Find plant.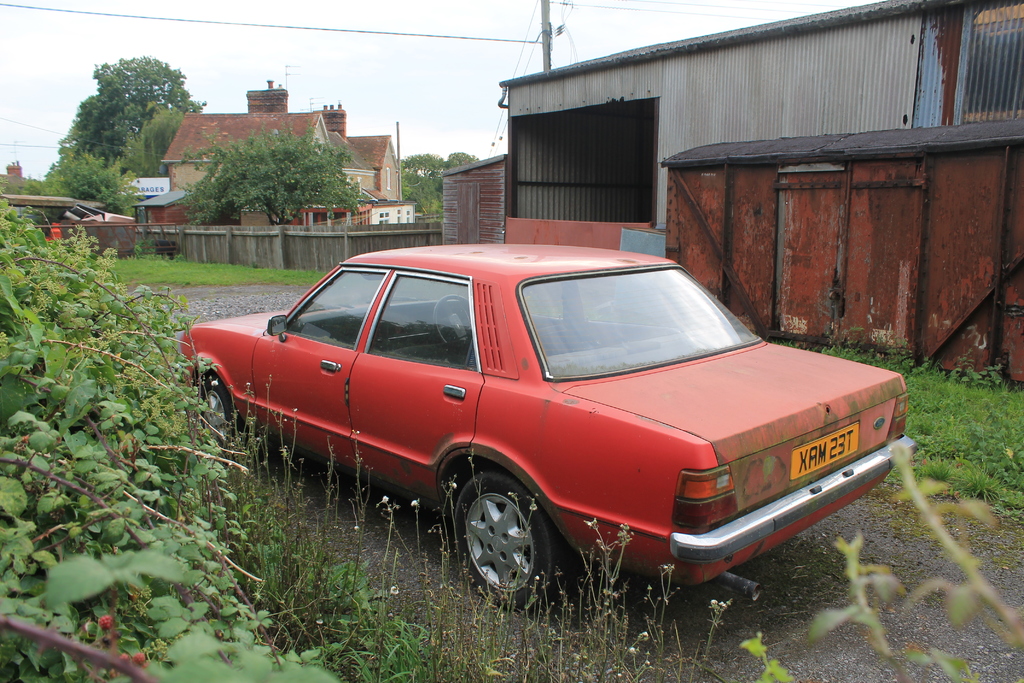
bbox=(744, 416, 1023, 682).
